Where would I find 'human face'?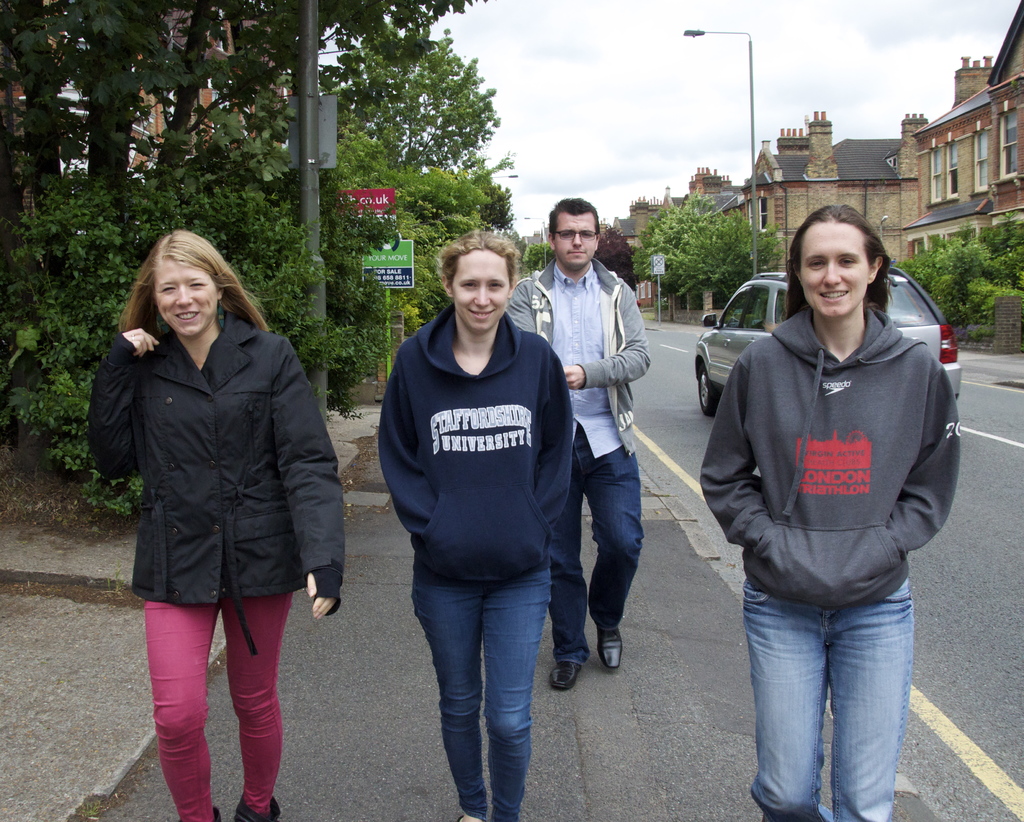
At (156,260,216,335).
